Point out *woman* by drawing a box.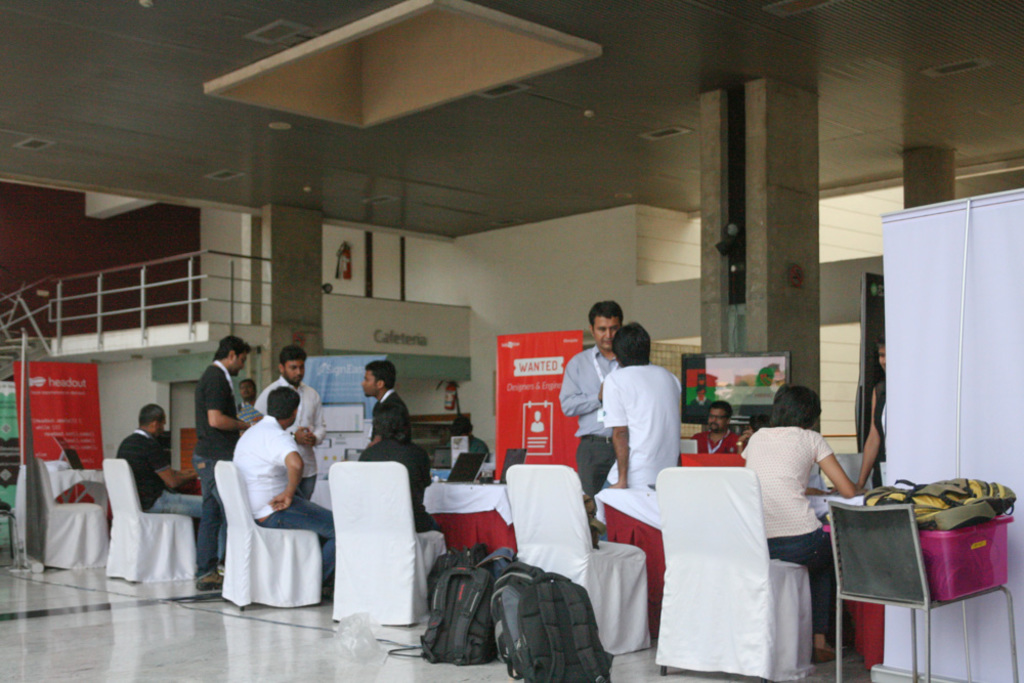
bbox=[722, 345, 908, 677].
